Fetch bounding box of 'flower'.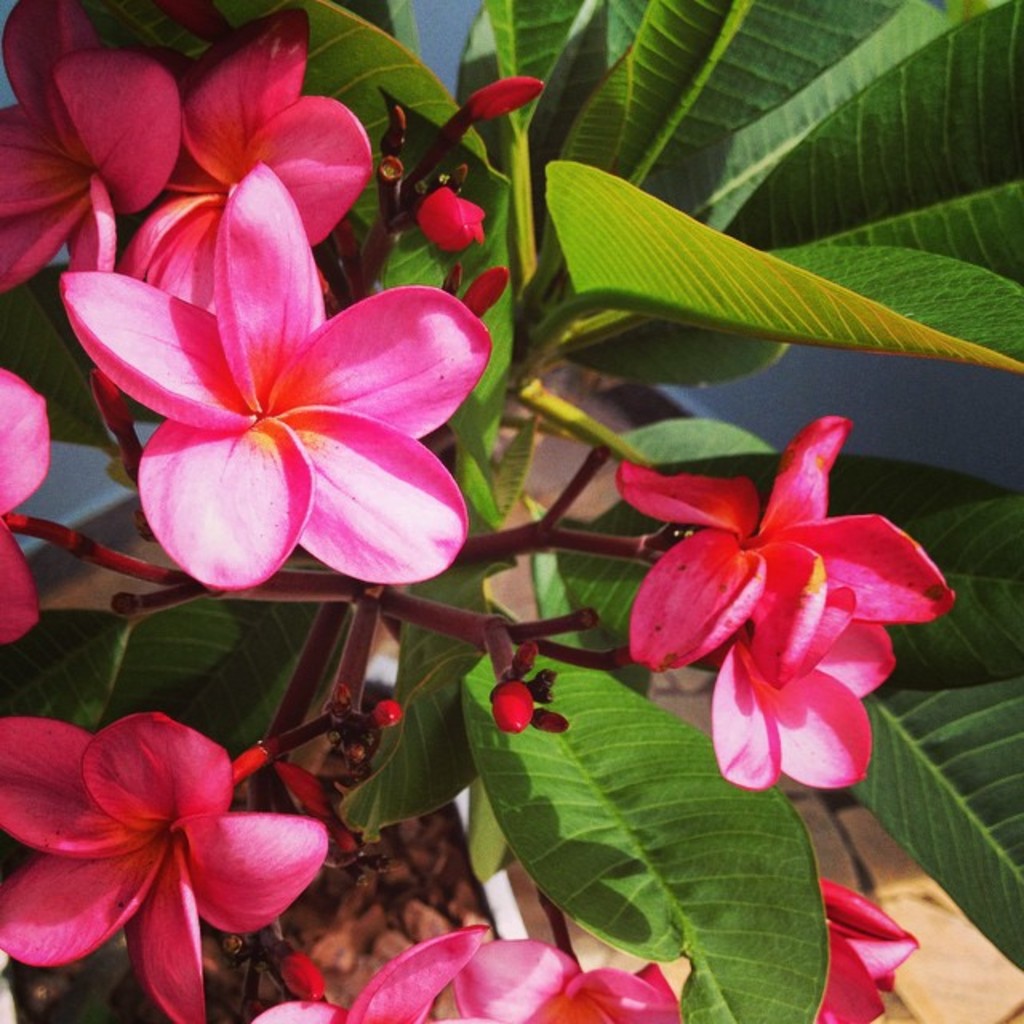
Bbox: crop(0, 0, 120, 285).
